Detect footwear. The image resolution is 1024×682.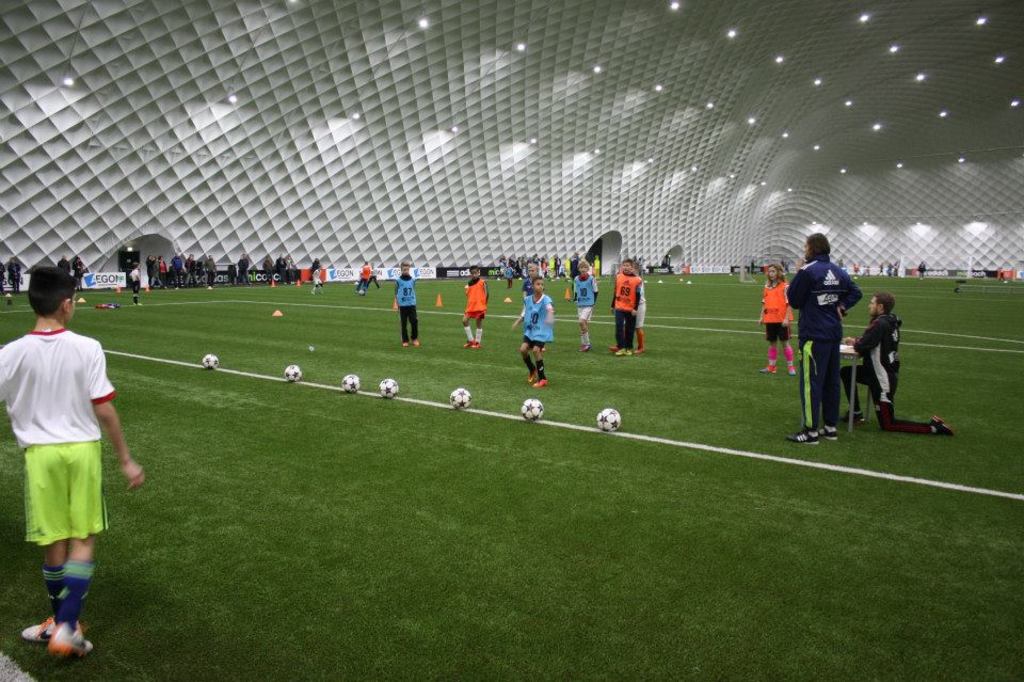
x1=538 y1=381 x2=553 y2=391.
